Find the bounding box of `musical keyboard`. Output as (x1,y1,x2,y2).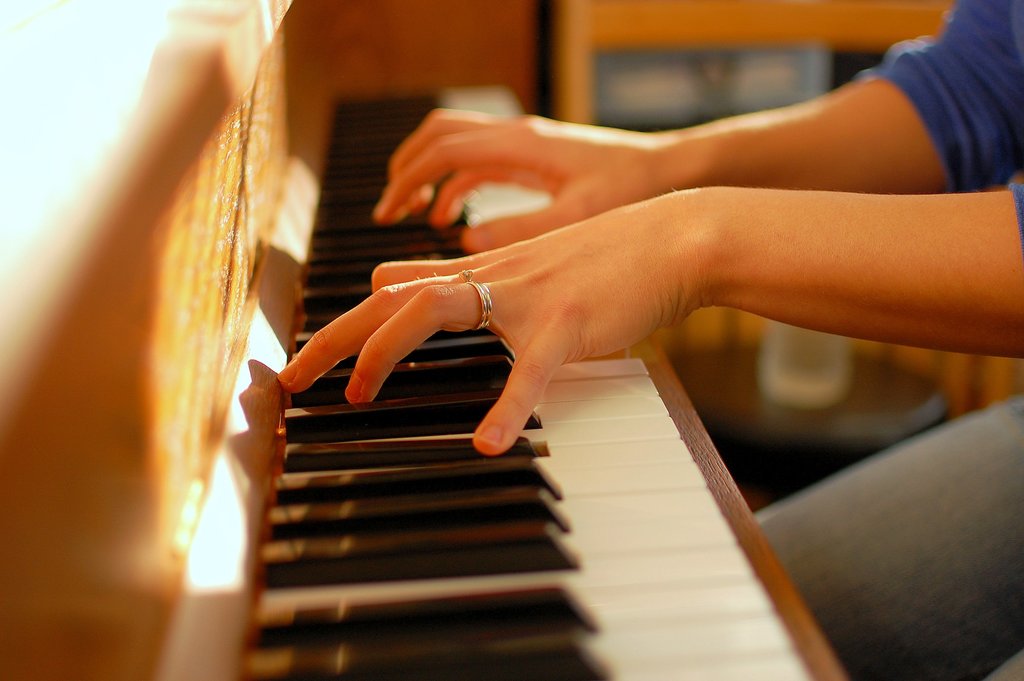
(231,76,838,680).
